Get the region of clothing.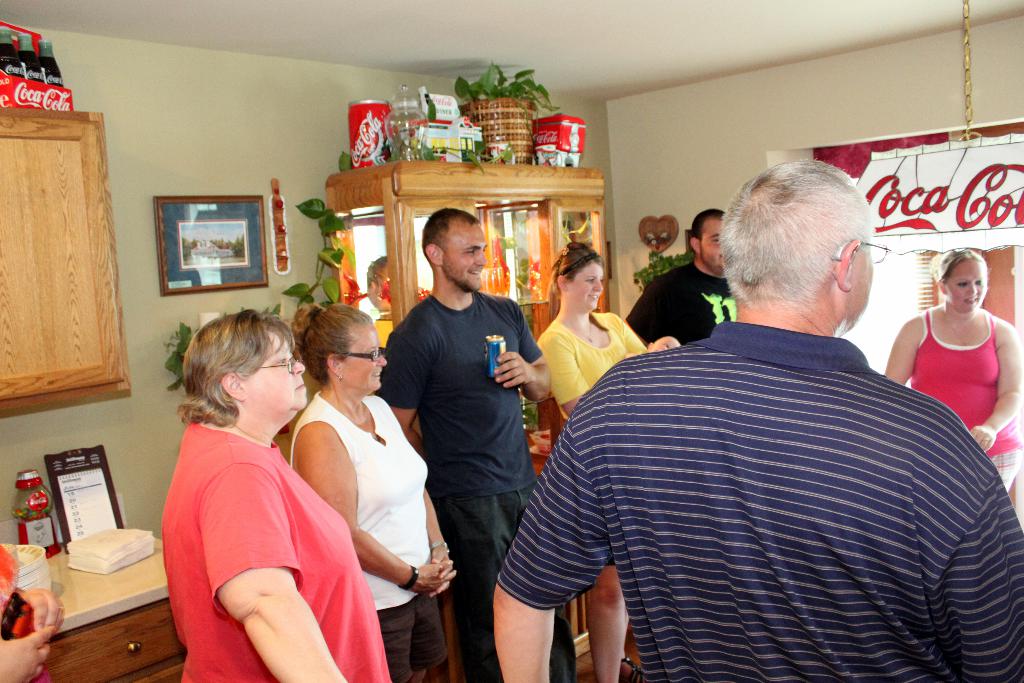
(617, 267, 730, 348).
